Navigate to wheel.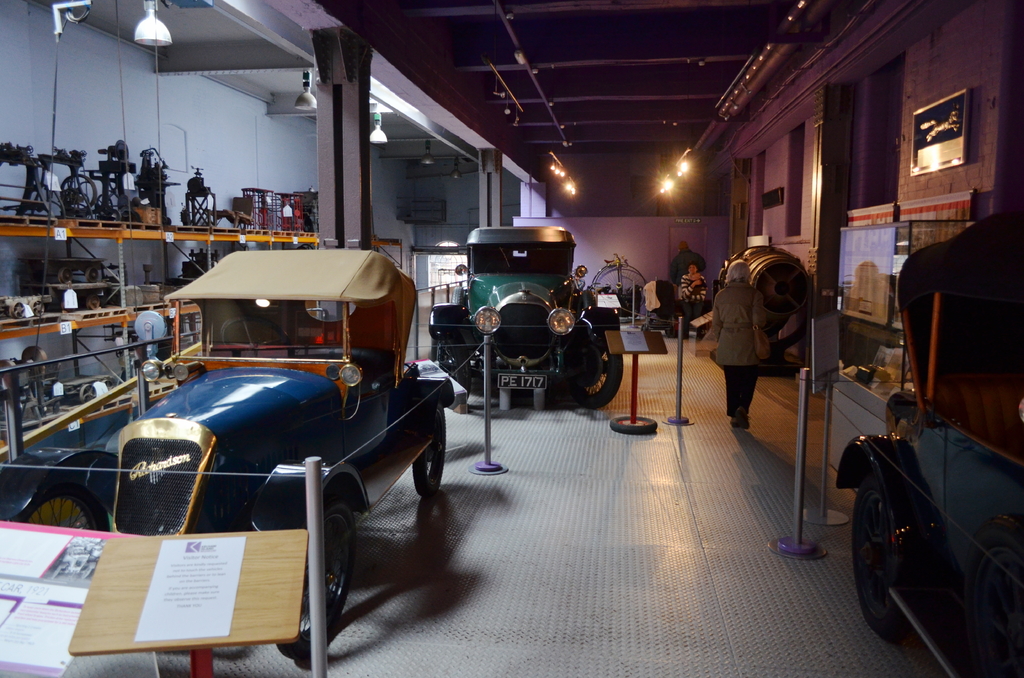
Navigation target: x1=278, y1=495, x2=360, y2=658.
